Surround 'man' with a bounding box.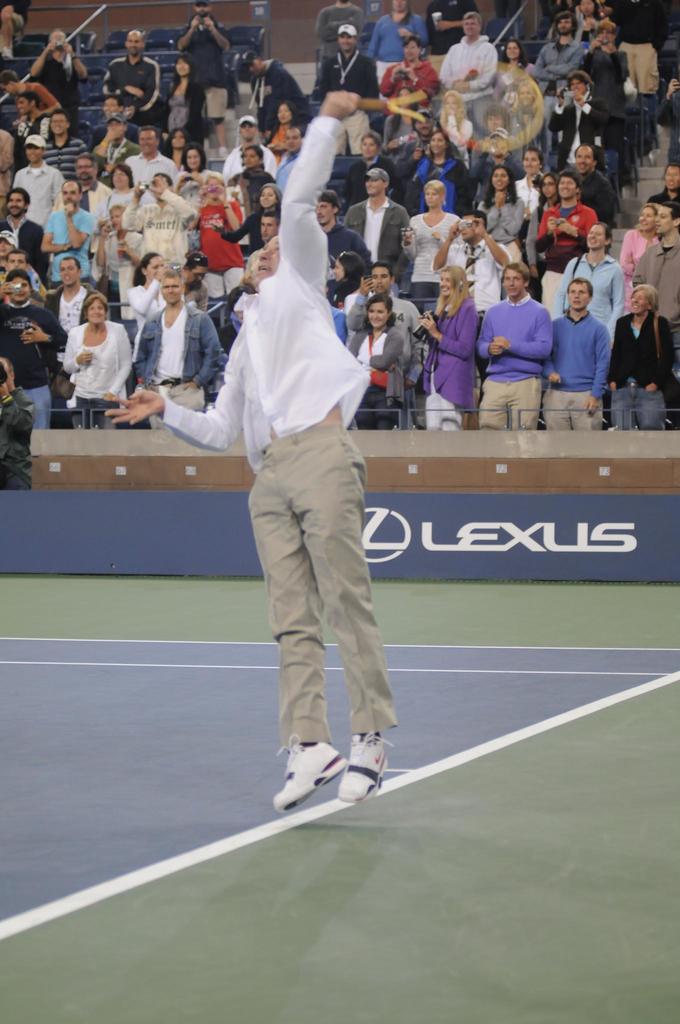
select_region(0, 192, 46, 268).
